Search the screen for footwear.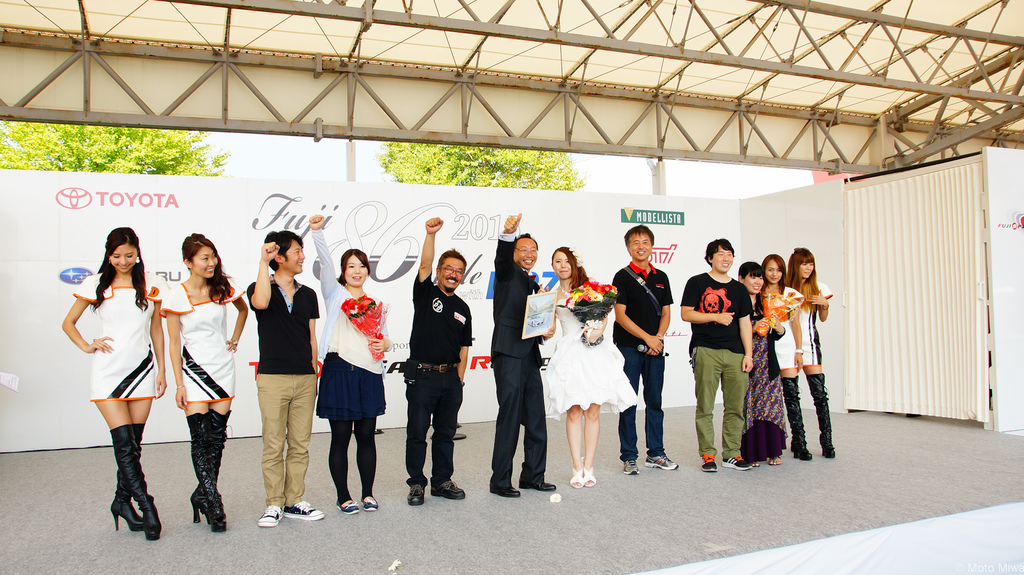
Found at [780,378,810,461].
